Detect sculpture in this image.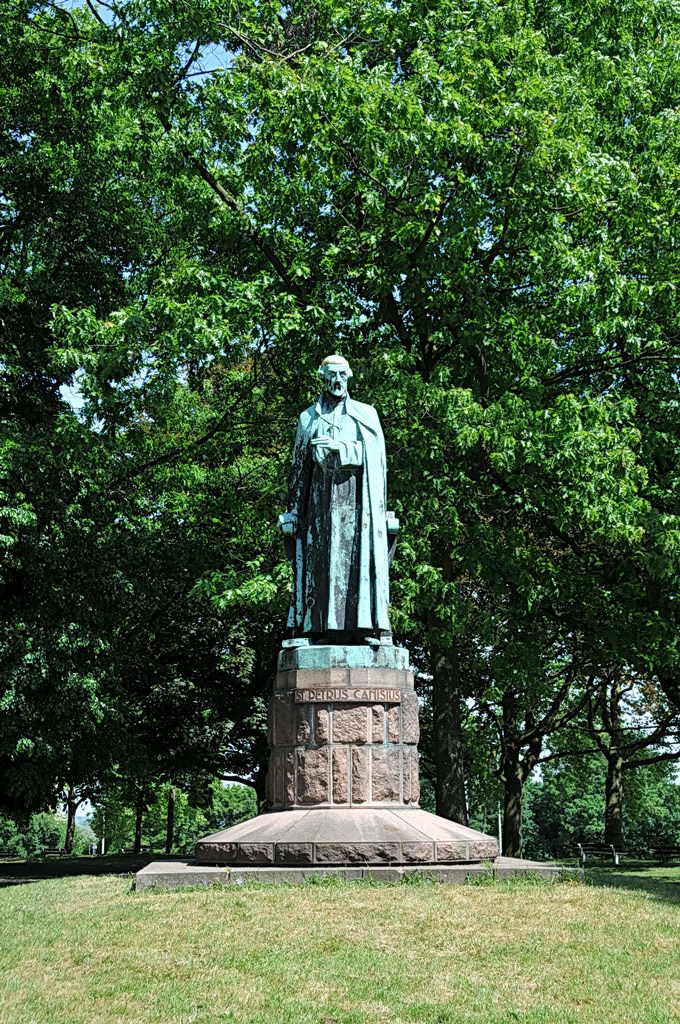
Detection: crop(272, 330, 423, 830).
